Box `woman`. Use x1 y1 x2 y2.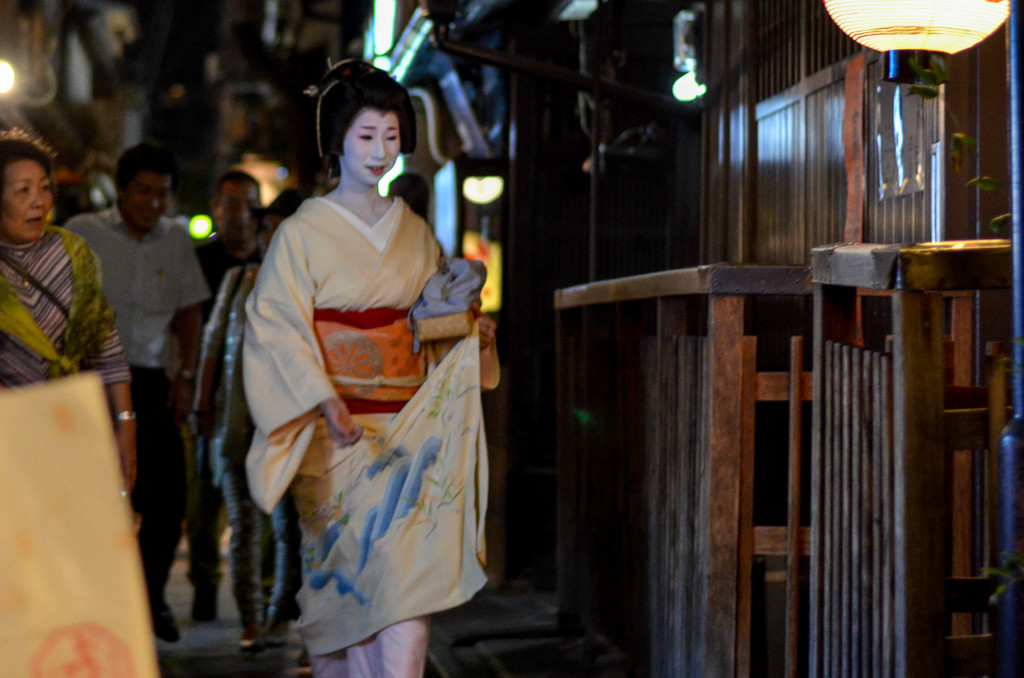
243 58 499 677.
